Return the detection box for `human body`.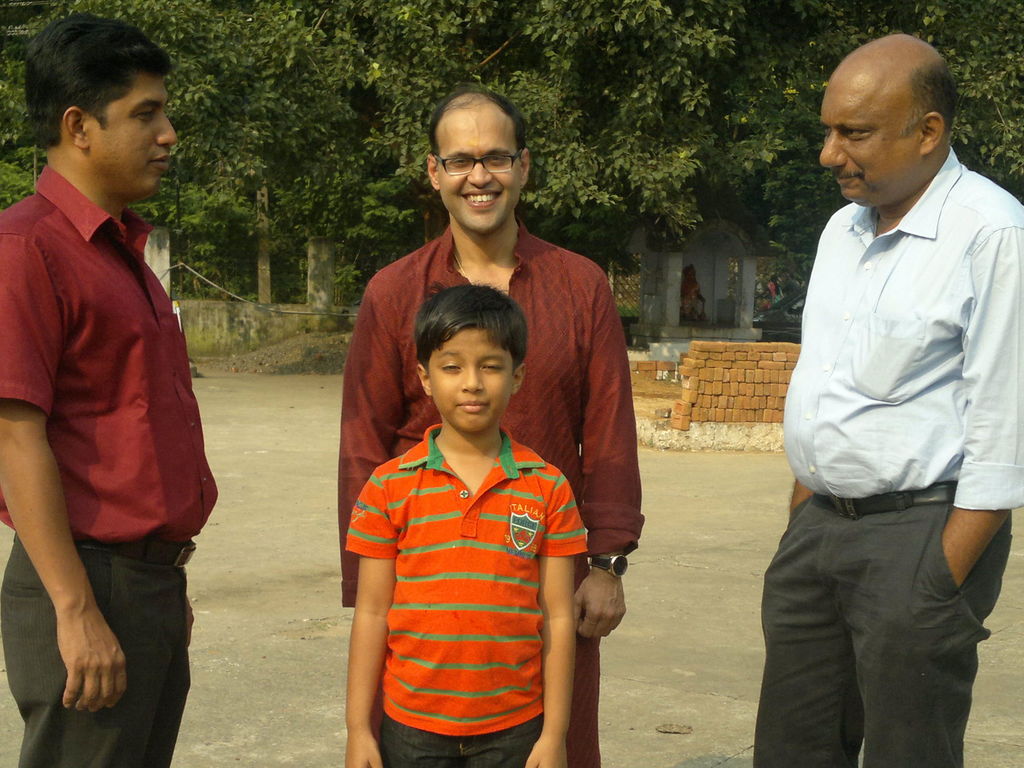
342/283/586/767.
